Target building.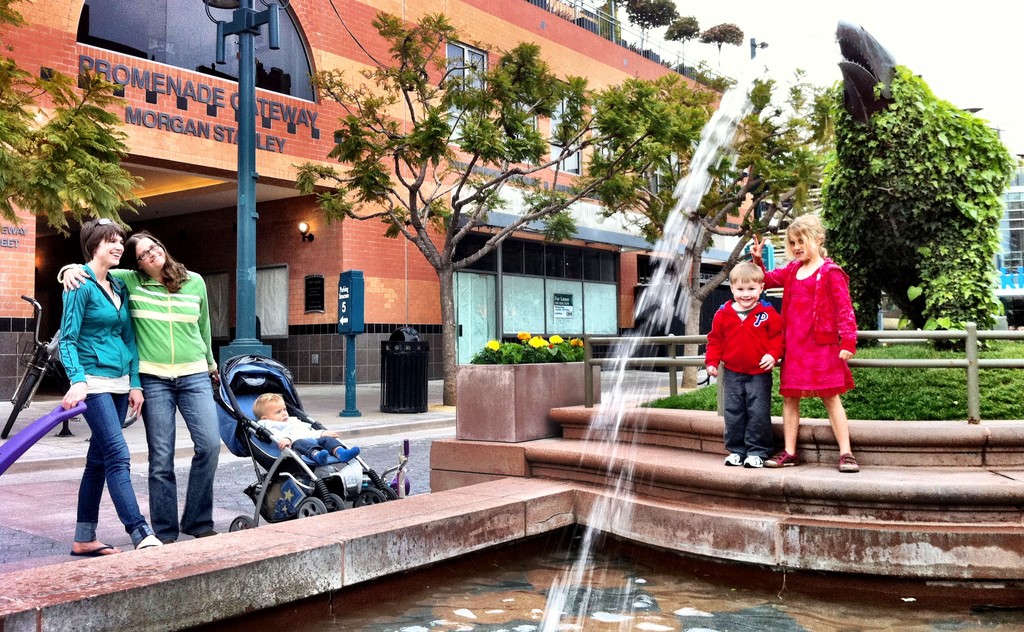
Target region: [988,149,1023,325].
